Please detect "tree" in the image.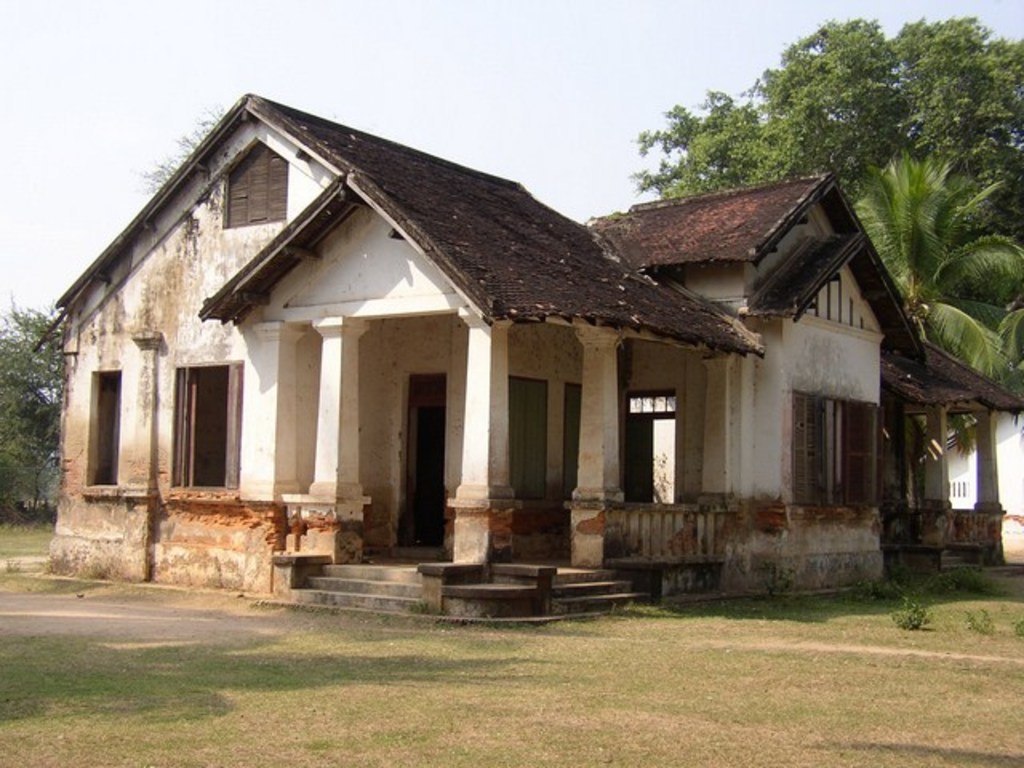
left=0, top=302, right=62, bottom=520.
